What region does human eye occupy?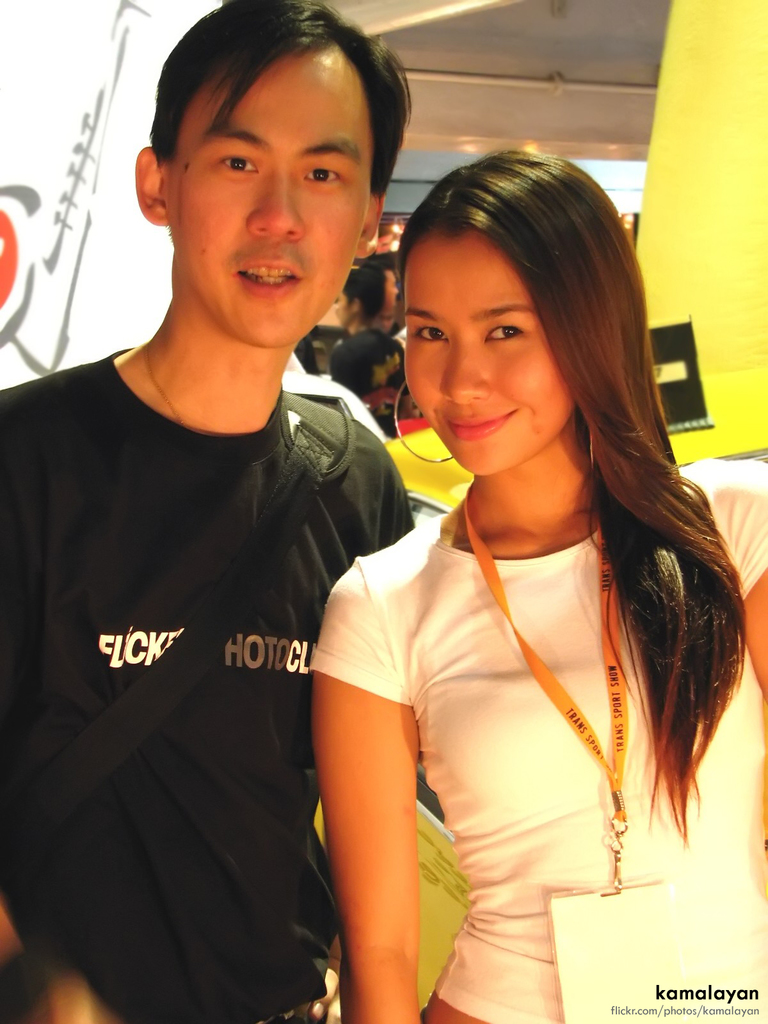
box=[412, 319, 450, 344].
